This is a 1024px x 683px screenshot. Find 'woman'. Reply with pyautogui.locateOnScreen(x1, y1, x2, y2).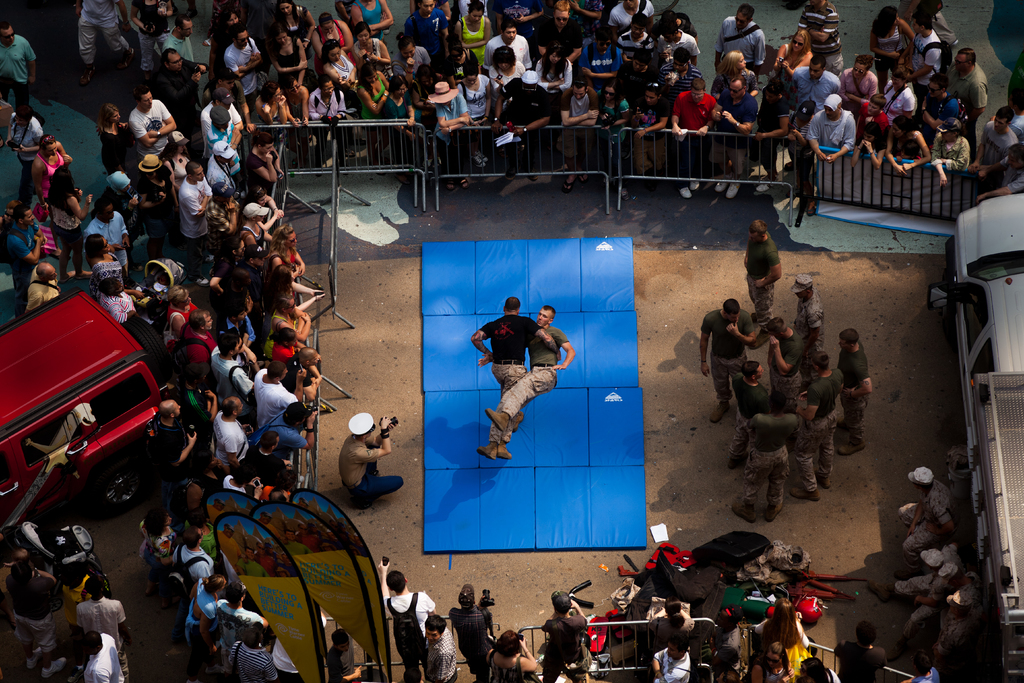
pyautogui.locateOnScreen(252, 81, 287, 126).
